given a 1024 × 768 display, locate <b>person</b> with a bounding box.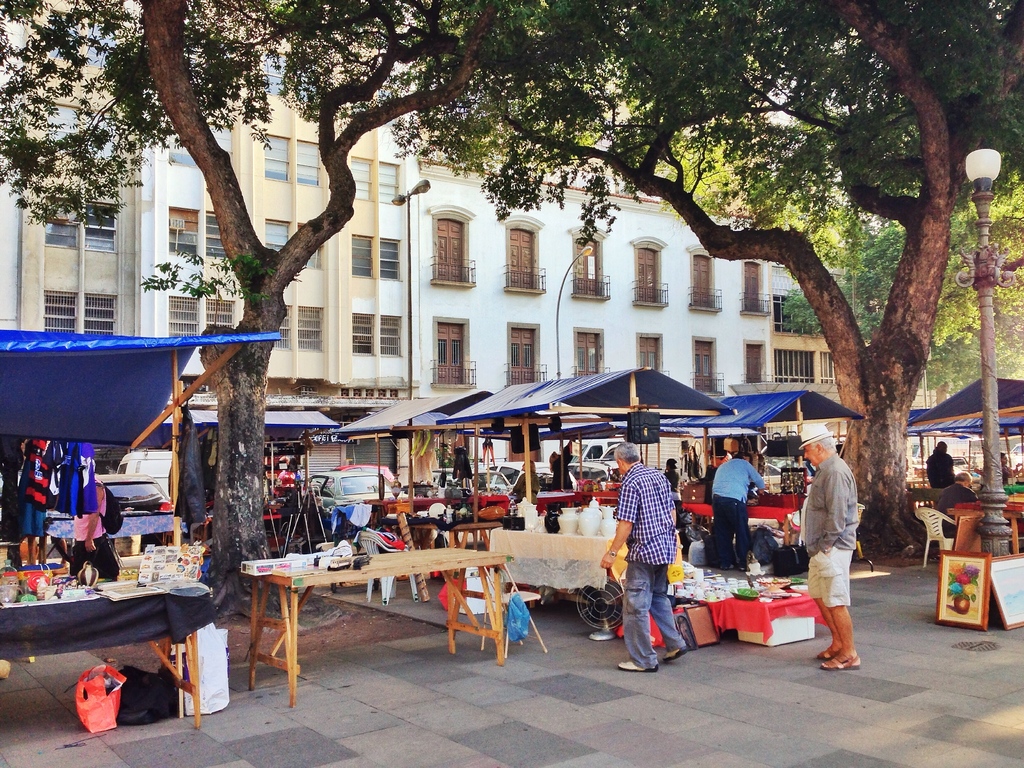
Located: <box>922,434,948,486</box>.
